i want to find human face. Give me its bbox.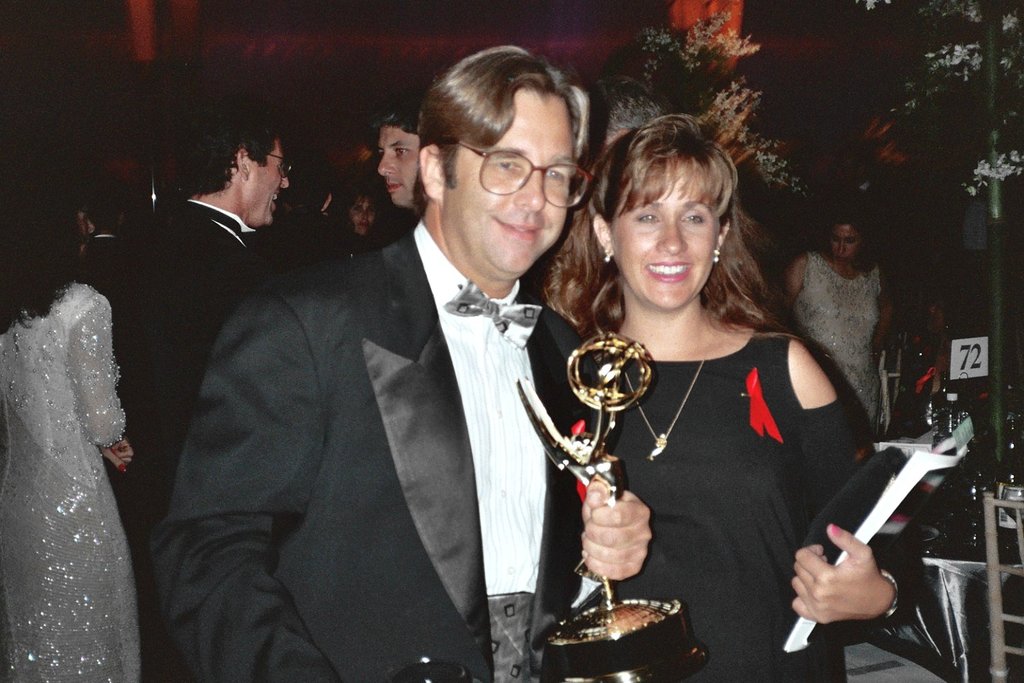
[442,95,573,278].
